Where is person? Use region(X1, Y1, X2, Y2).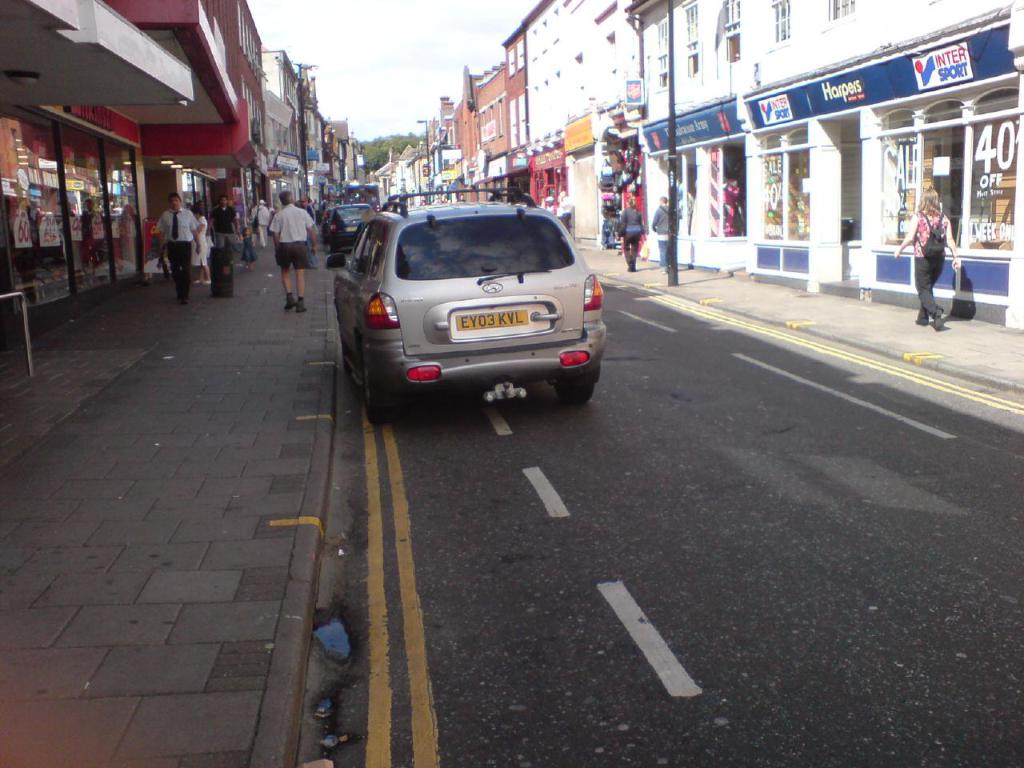
region(206, 200, 238, 256).
